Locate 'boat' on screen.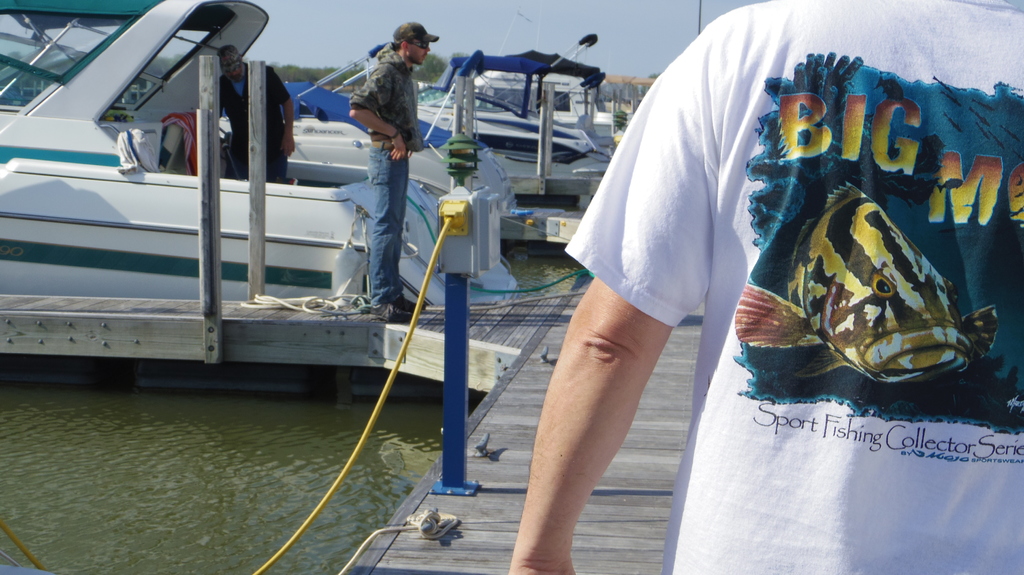
On screen at bbox=[431, 67, 623, 145].
